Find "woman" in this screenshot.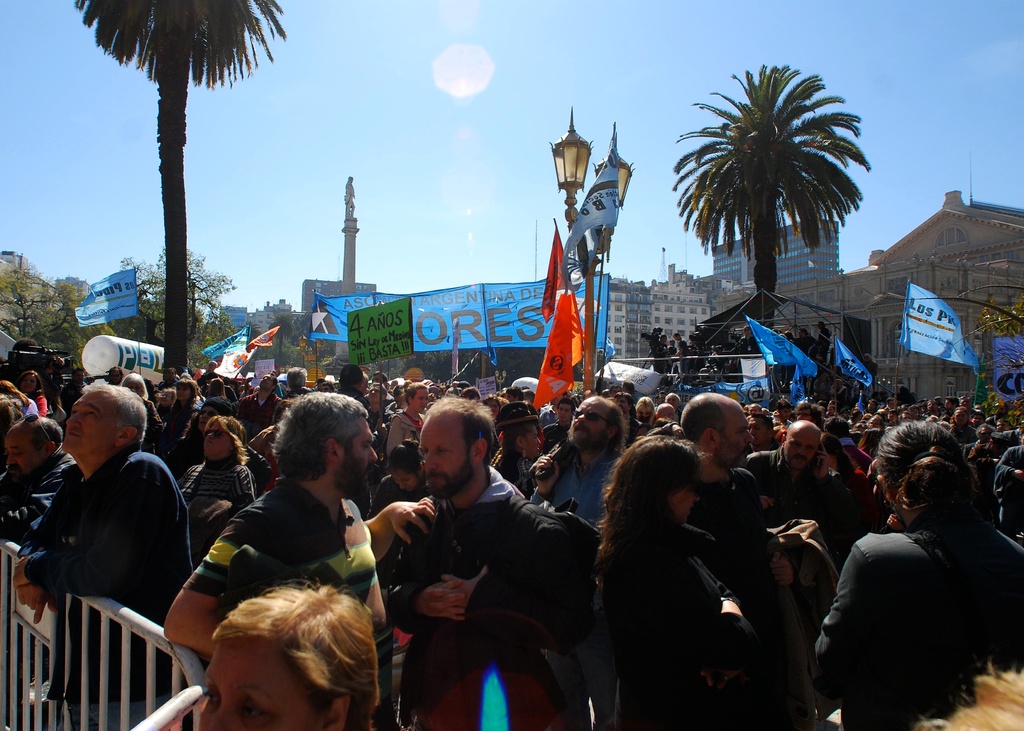
The bounding box for "woman" is 817,399,1006,730.
